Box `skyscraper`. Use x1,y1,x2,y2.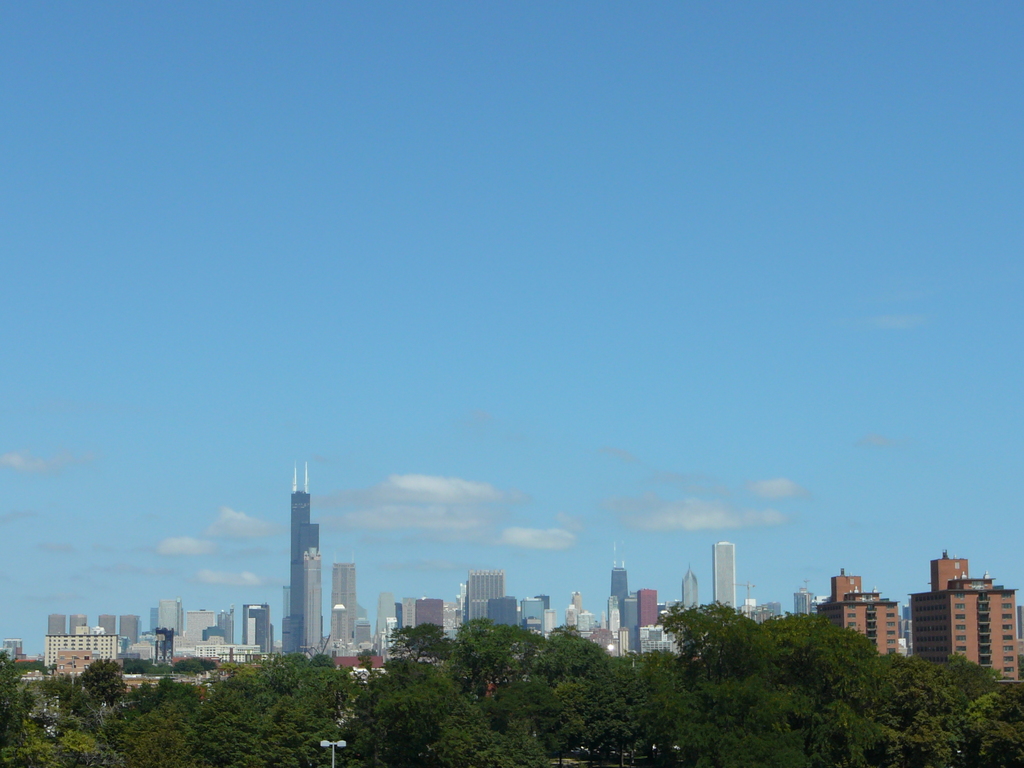
682,562,697,608.
